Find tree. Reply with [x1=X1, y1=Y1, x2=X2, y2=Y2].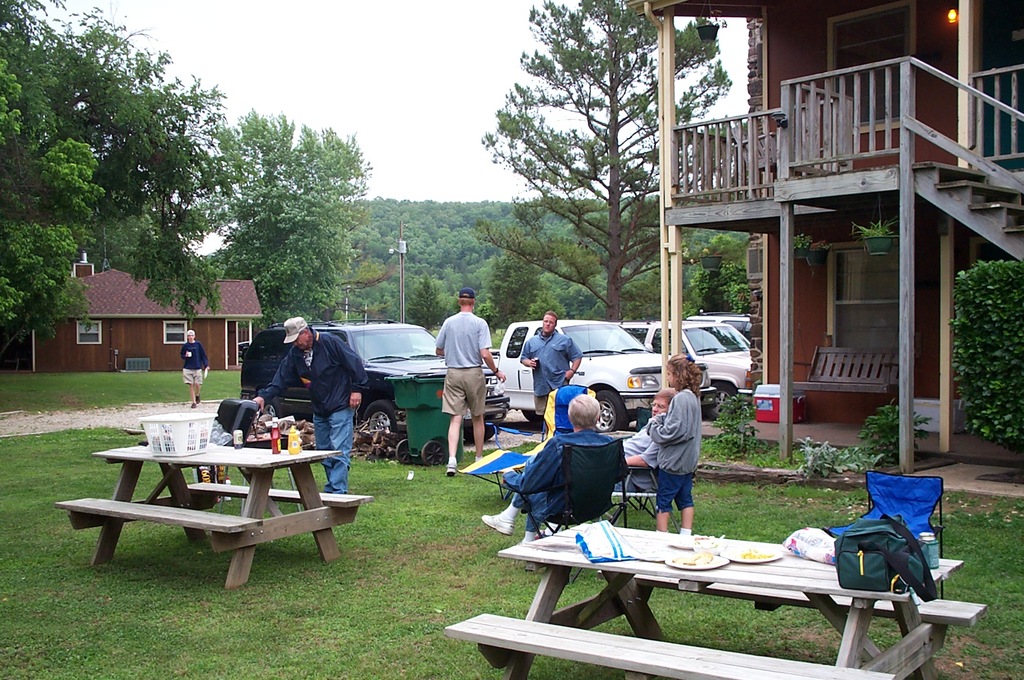
[x1=414, y1=273, x2=446, y2=331].
